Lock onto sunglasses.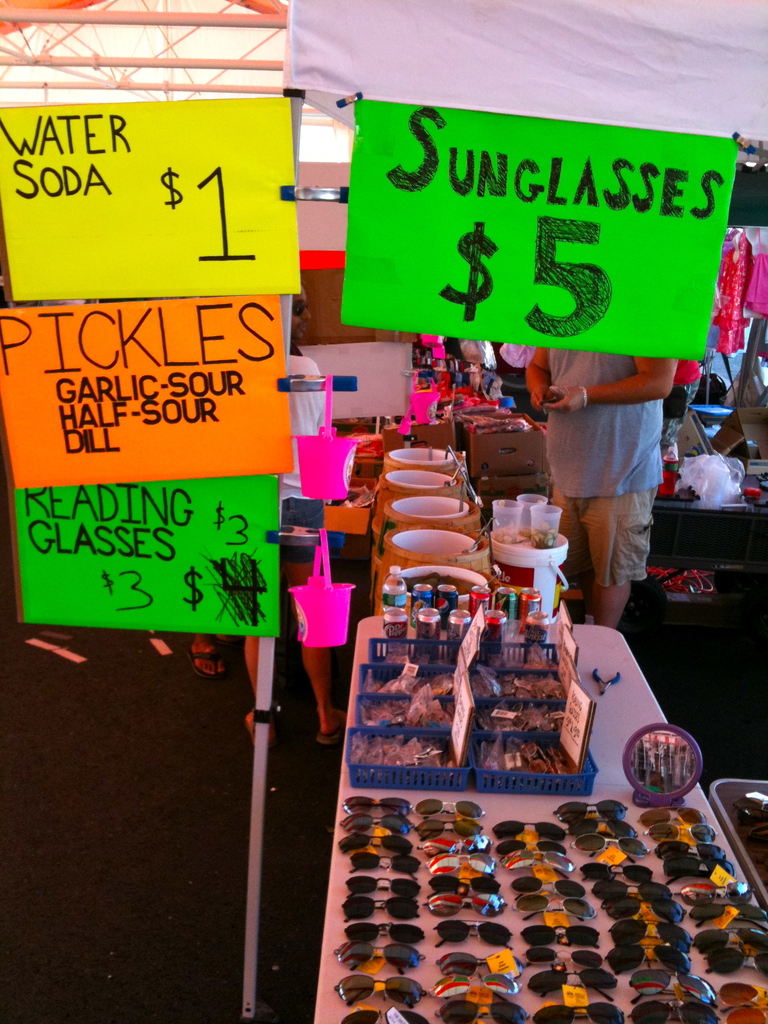
Locked: l=429, t=970, r=524, b=1000.
